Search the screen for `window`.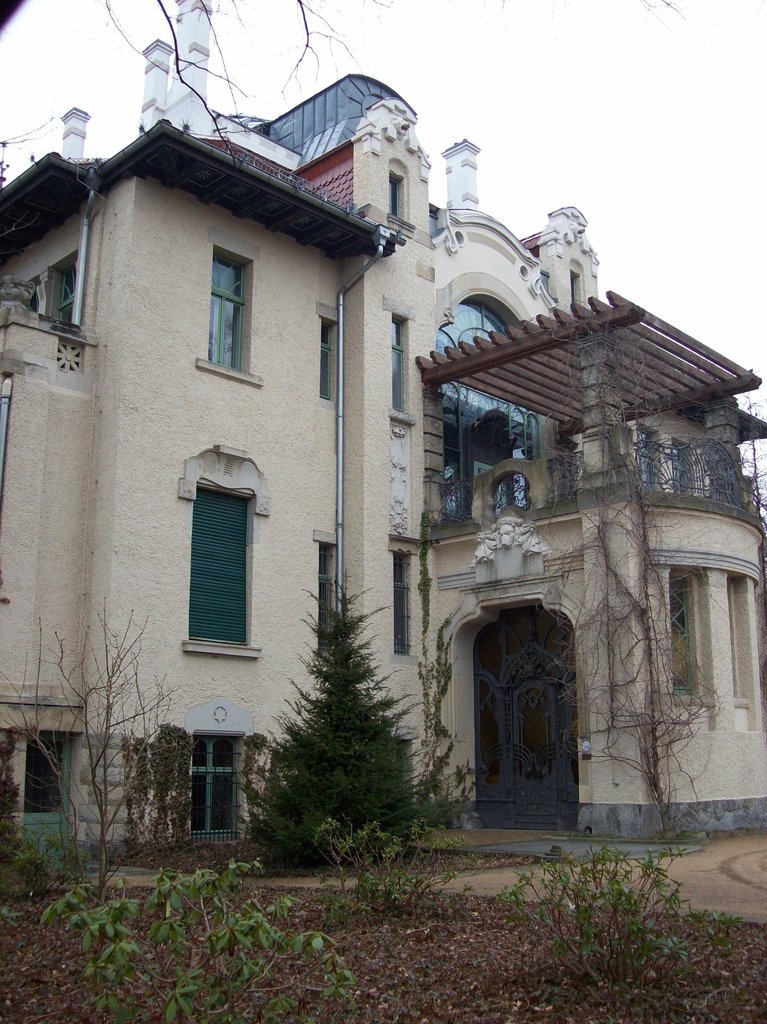
Found at [left=198, top=245, right=262, bottom=387].
